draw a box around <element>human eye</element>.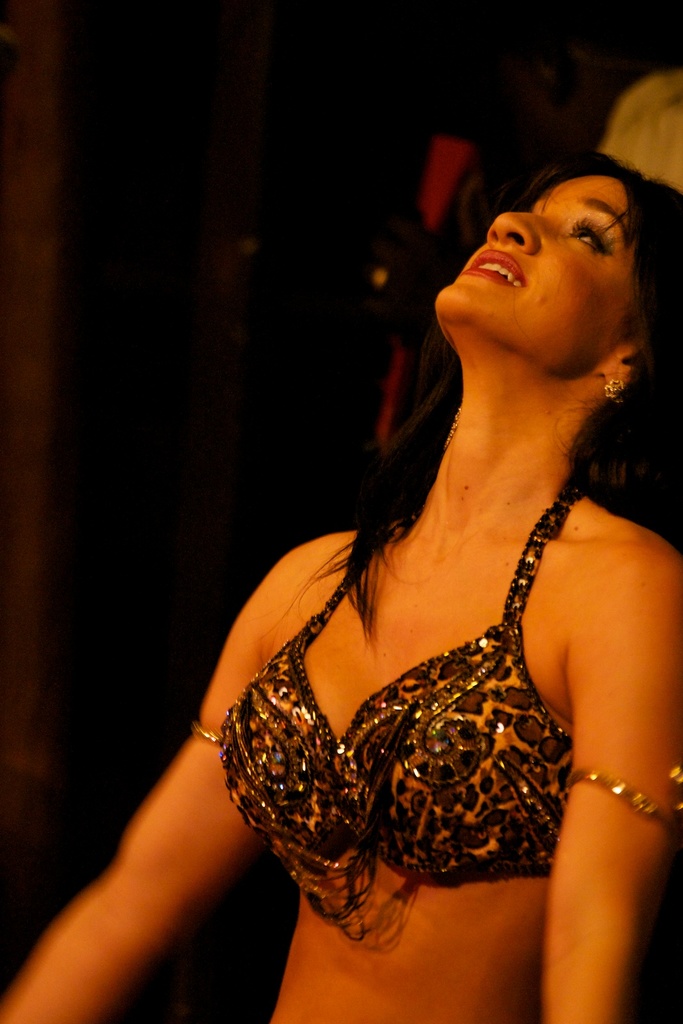
558, 223, 611, 265.
